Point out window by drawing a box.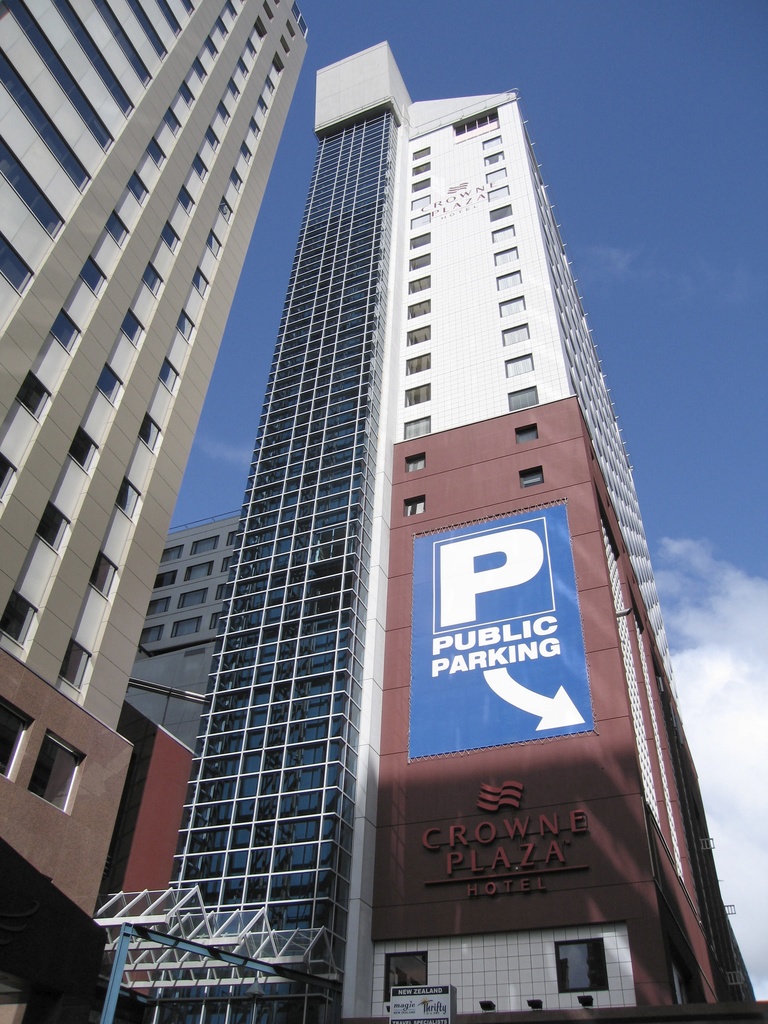
(left=241, top=35, right=258, bottom=58).
